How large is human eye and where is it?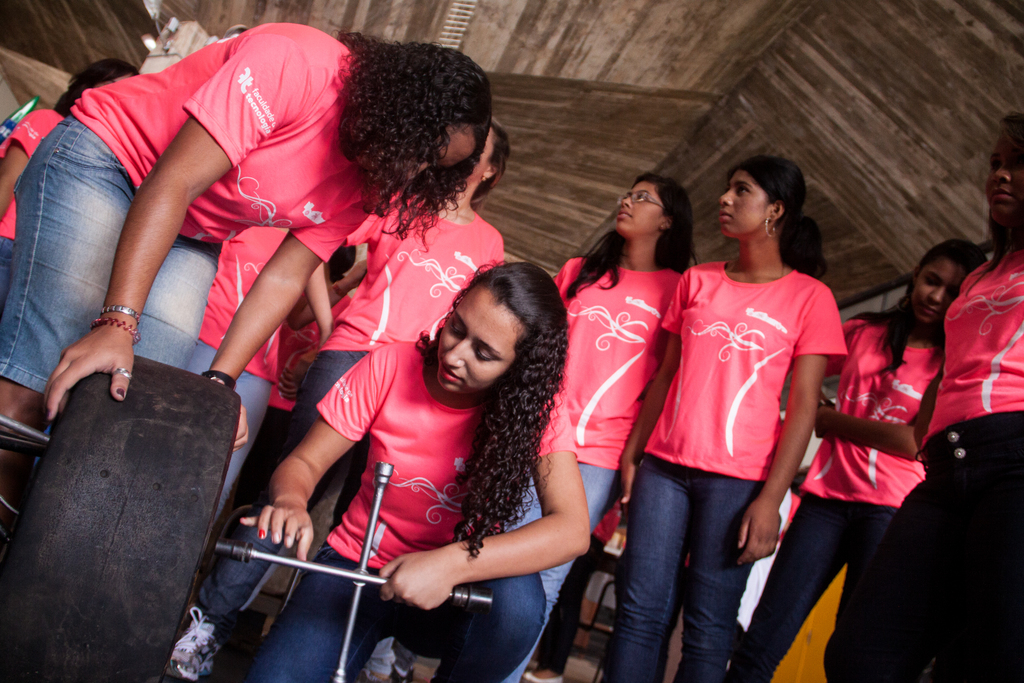
Bounding box: l=735, t=183, r=749, b=193.
